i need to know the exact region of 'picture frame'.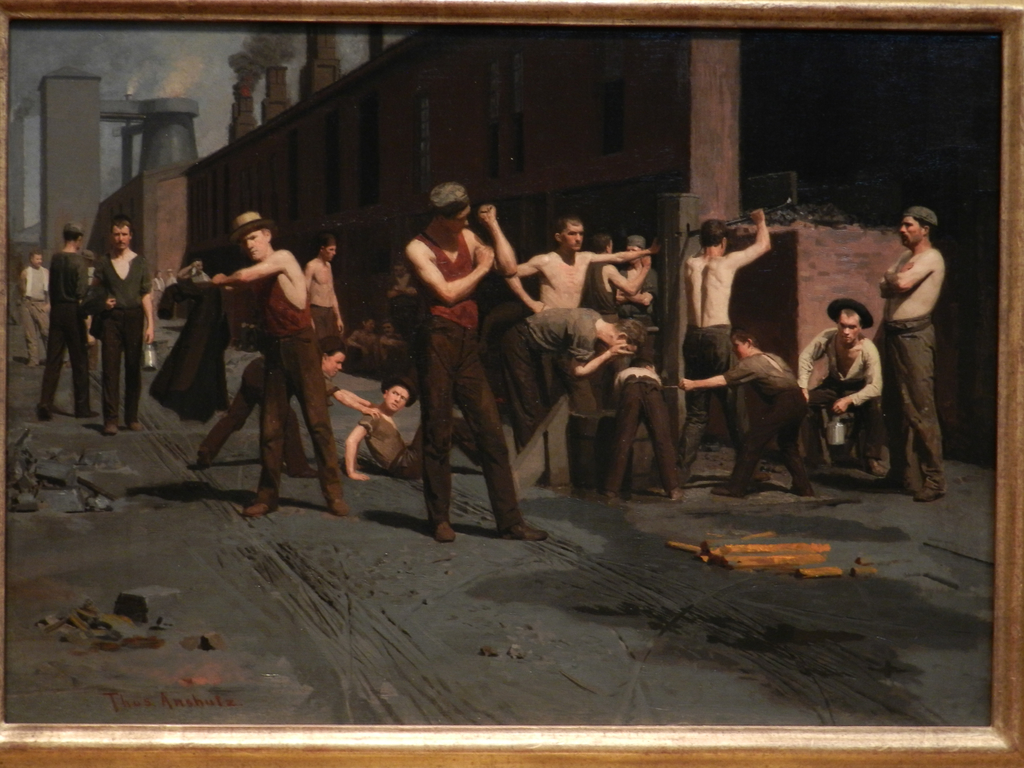
Region: pyautogui.locateOnScreen(0, 0, 1023, 764).
